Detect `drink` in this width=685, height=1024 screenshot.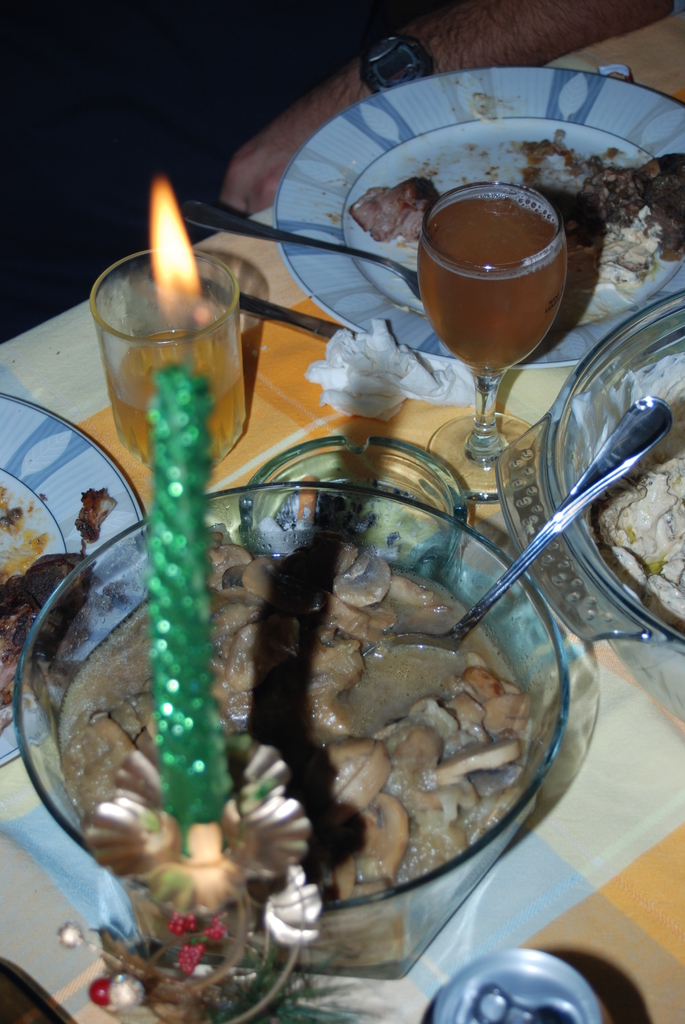
Detection: bbox(410, 165, 574, 434).
